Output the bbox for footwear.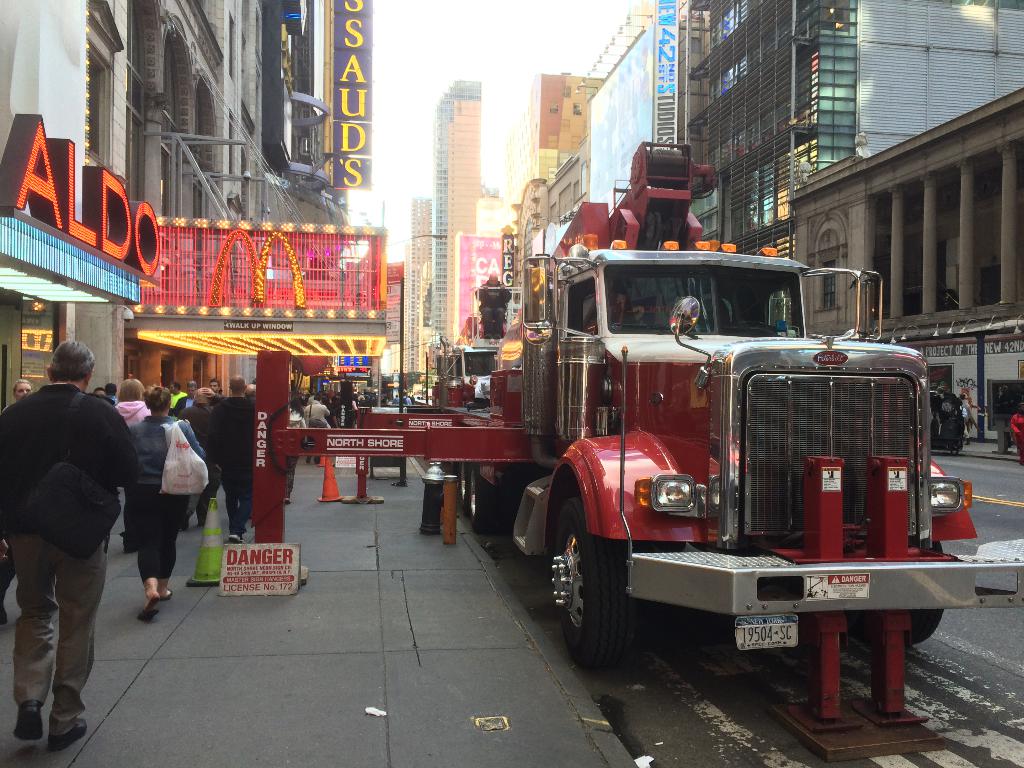
{"x1": 228, "y1": 532, "x2": 242, "y2": 543}.
